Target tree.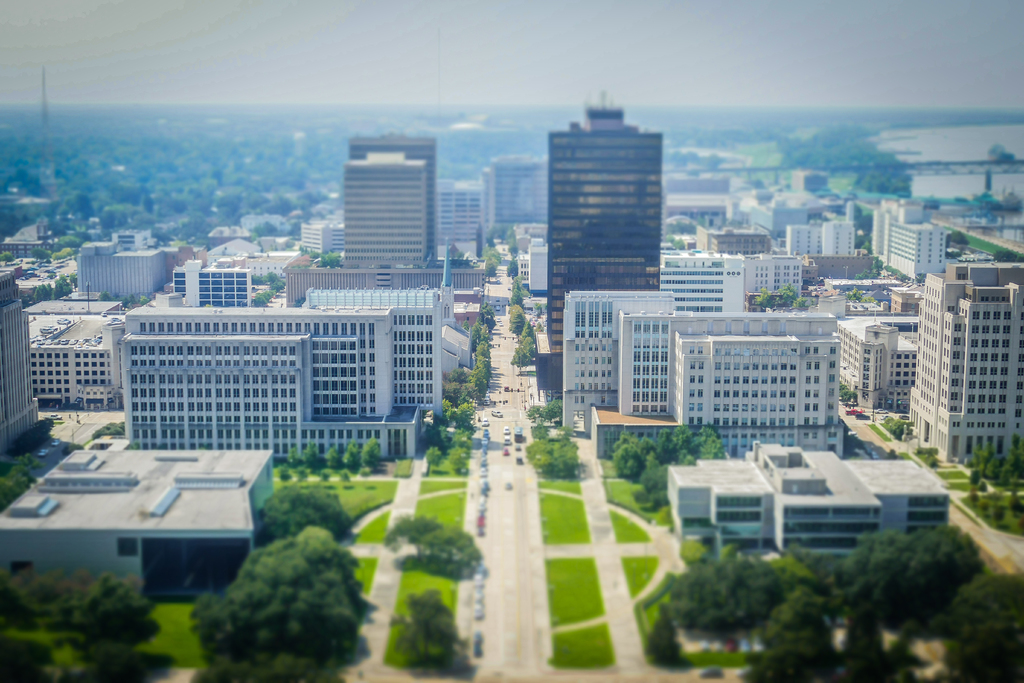
Target region: crop(772, 285, 801, 309).
